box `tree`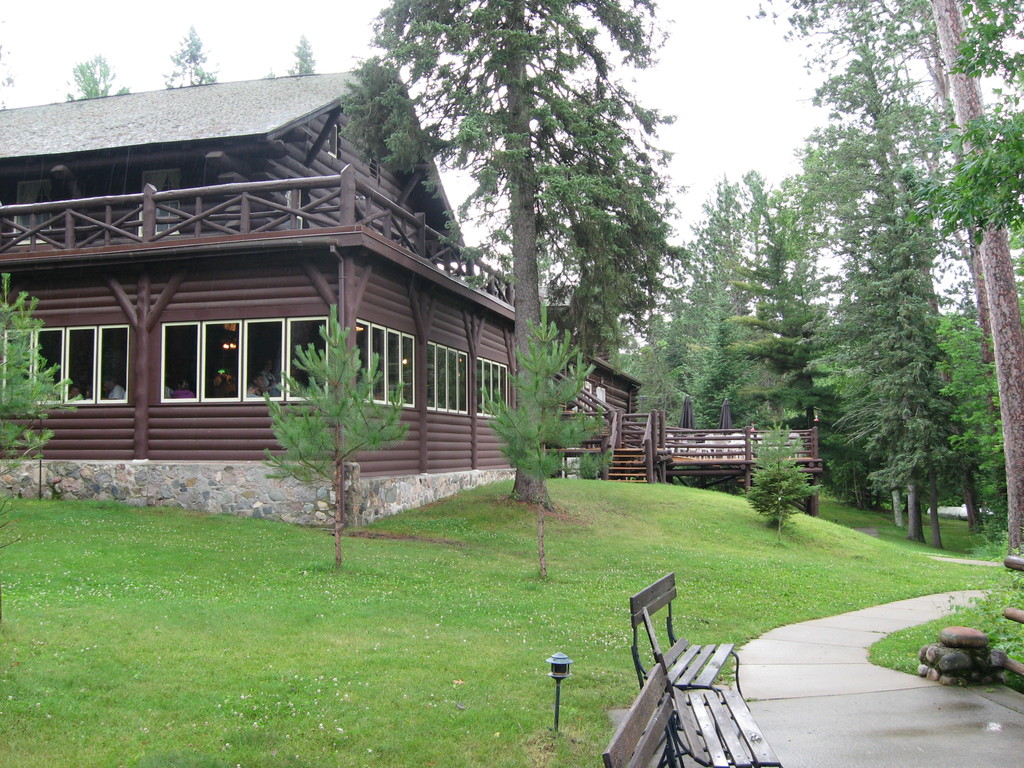
<region>259, 33, 316, 77</region>
